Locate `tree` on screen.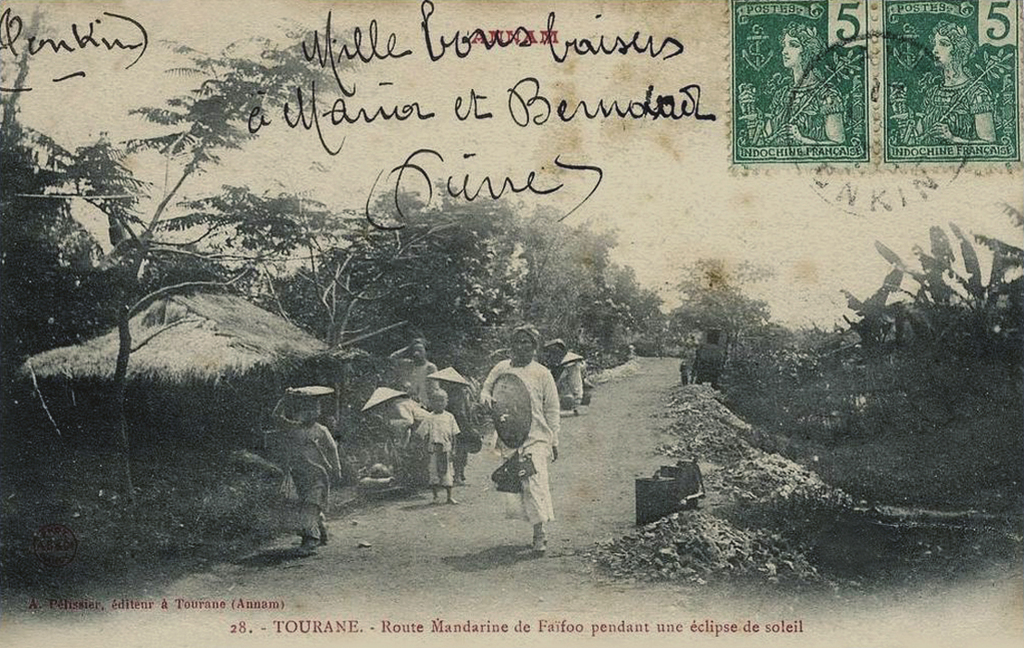
On screen at 667:251:777:363.
